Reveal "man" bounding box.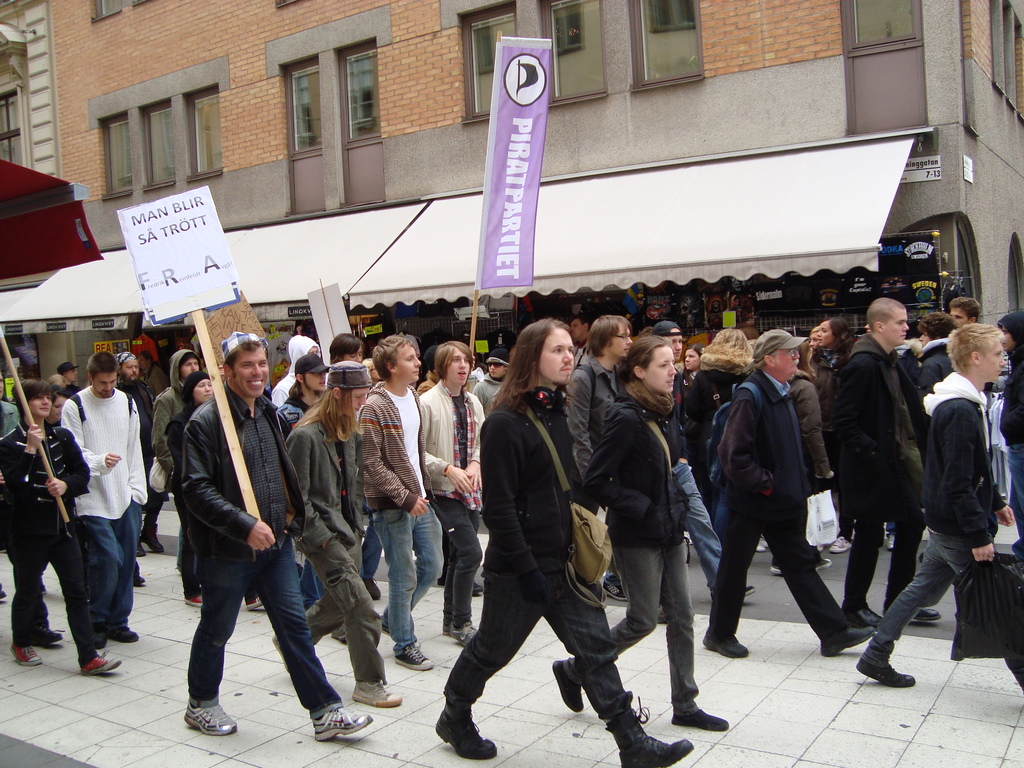
Revealed: BBox(0, 399, 20, 602).
